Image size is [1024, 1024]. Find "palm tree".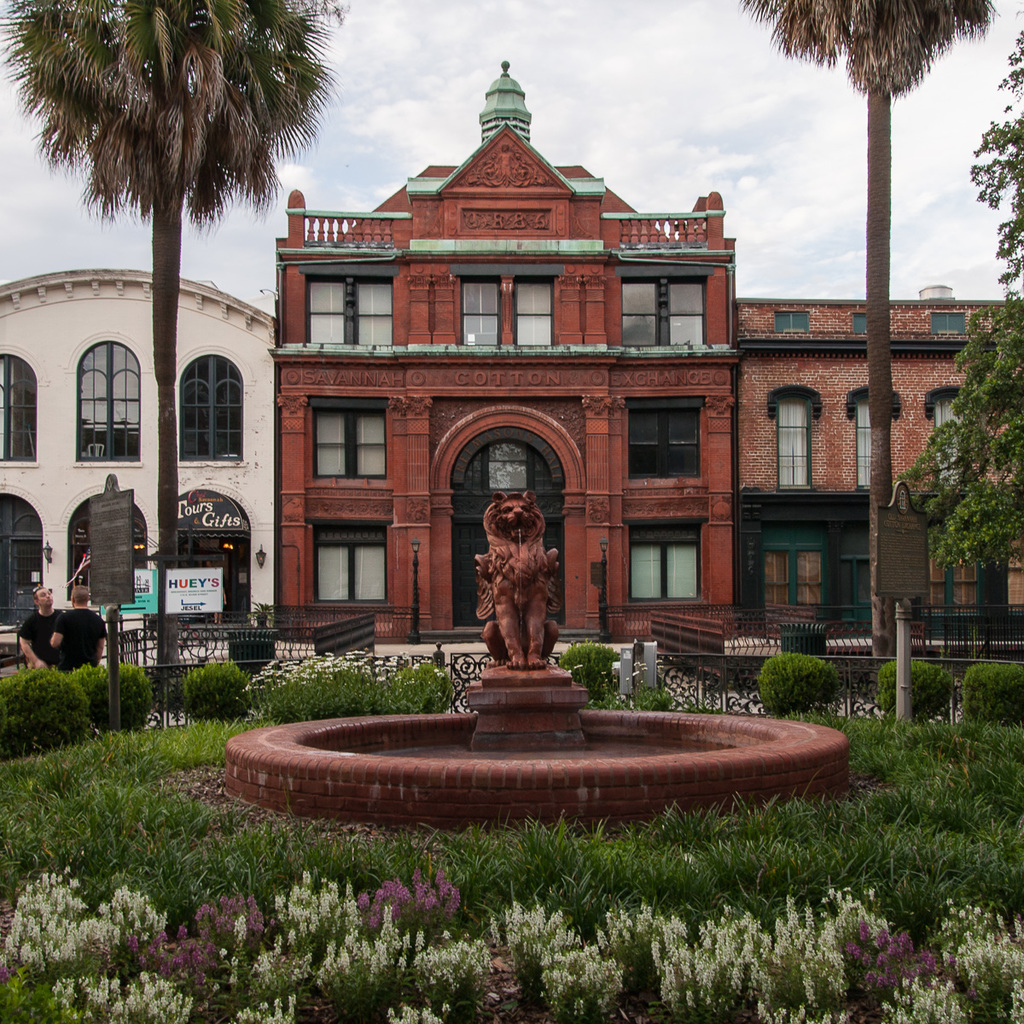
(x1=756, y1=0, x2=966, y2=678).
